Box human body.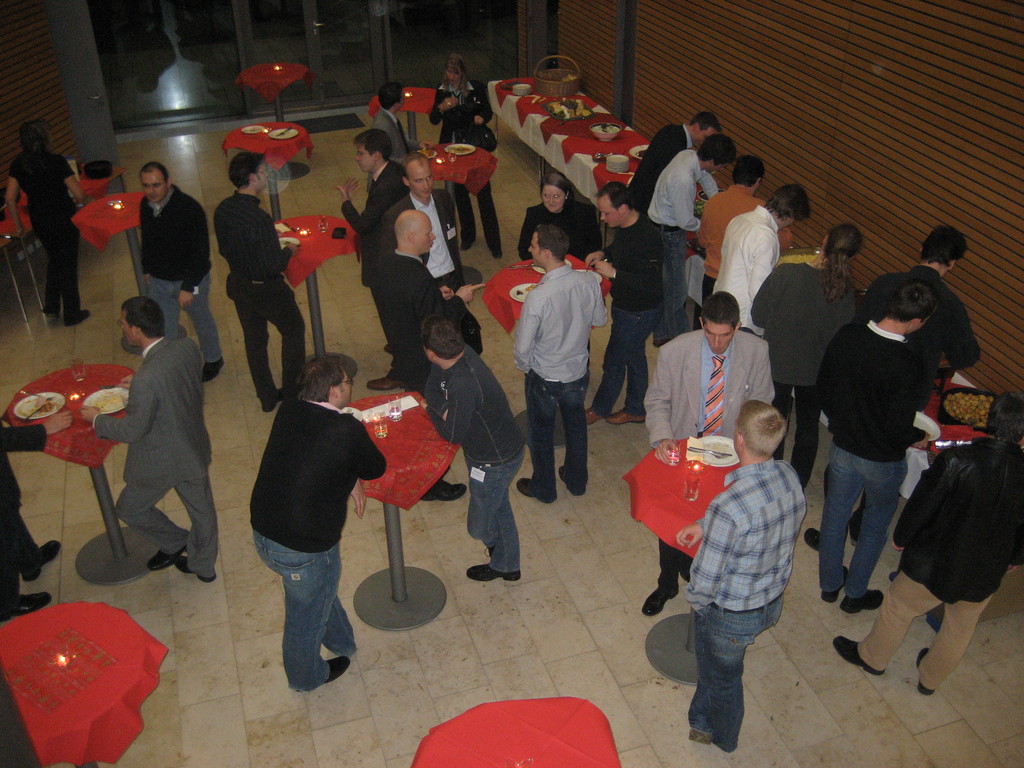
rect(816, 276, 934, 614).
